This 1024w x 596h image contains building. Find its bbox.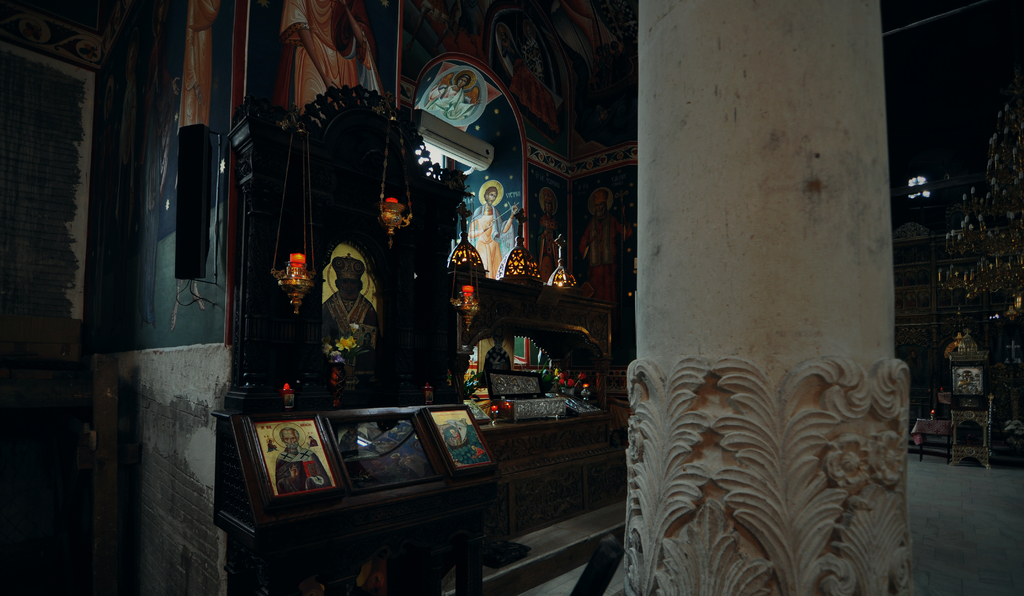
[left=1, top=0, right=1023, bottom=595].
